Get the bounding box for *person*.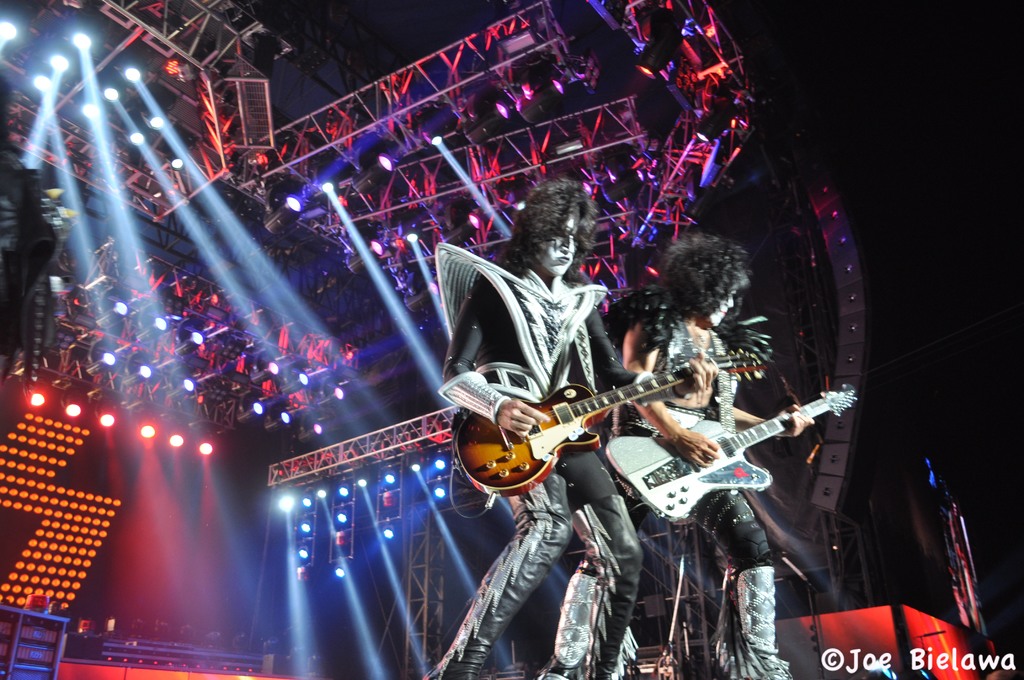
{"x1": 437, "y1": 180, "x2": 722, "y2": 679}.
